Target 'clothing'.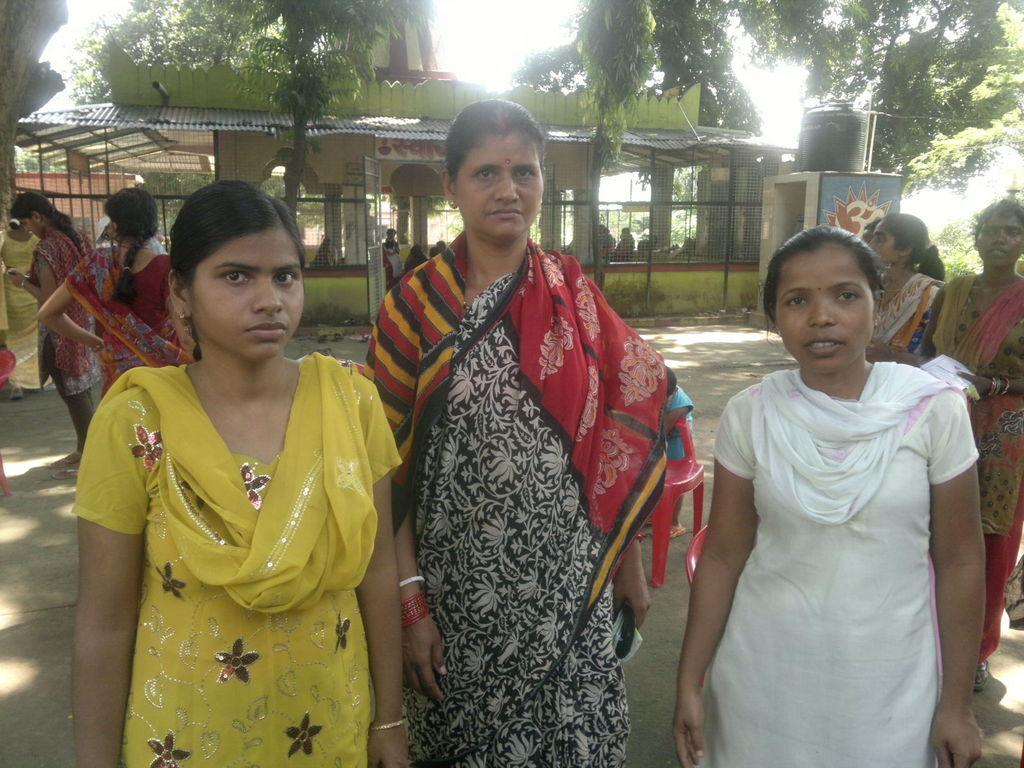
Target region: (3, 229, 55, 384).
